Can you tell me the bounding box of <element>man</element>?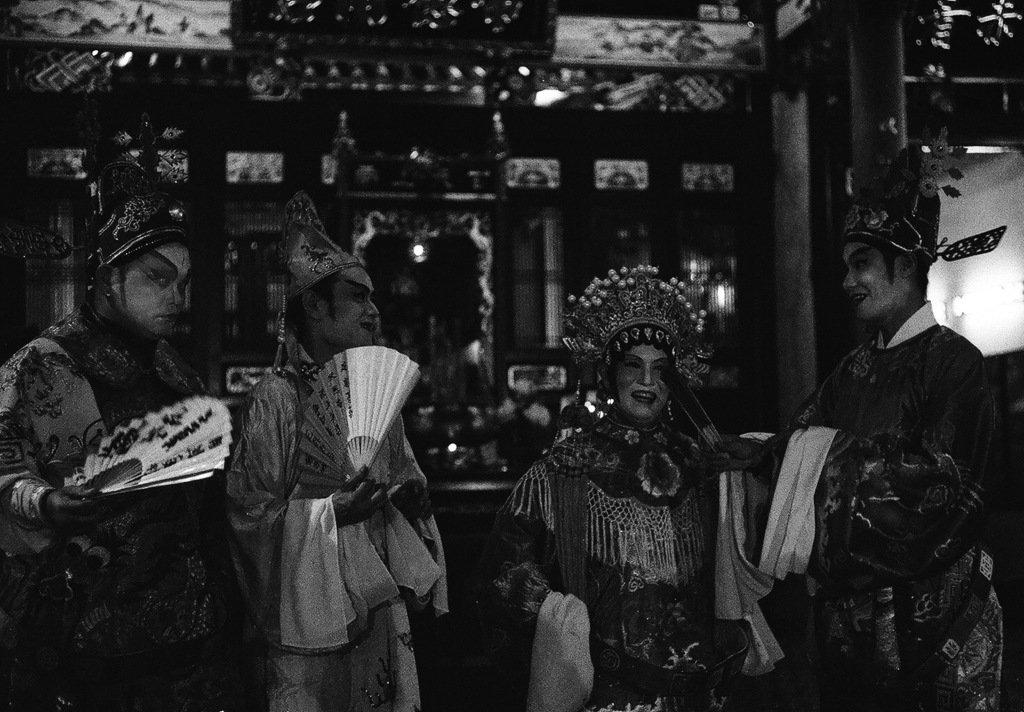
682/141/1006/711.
